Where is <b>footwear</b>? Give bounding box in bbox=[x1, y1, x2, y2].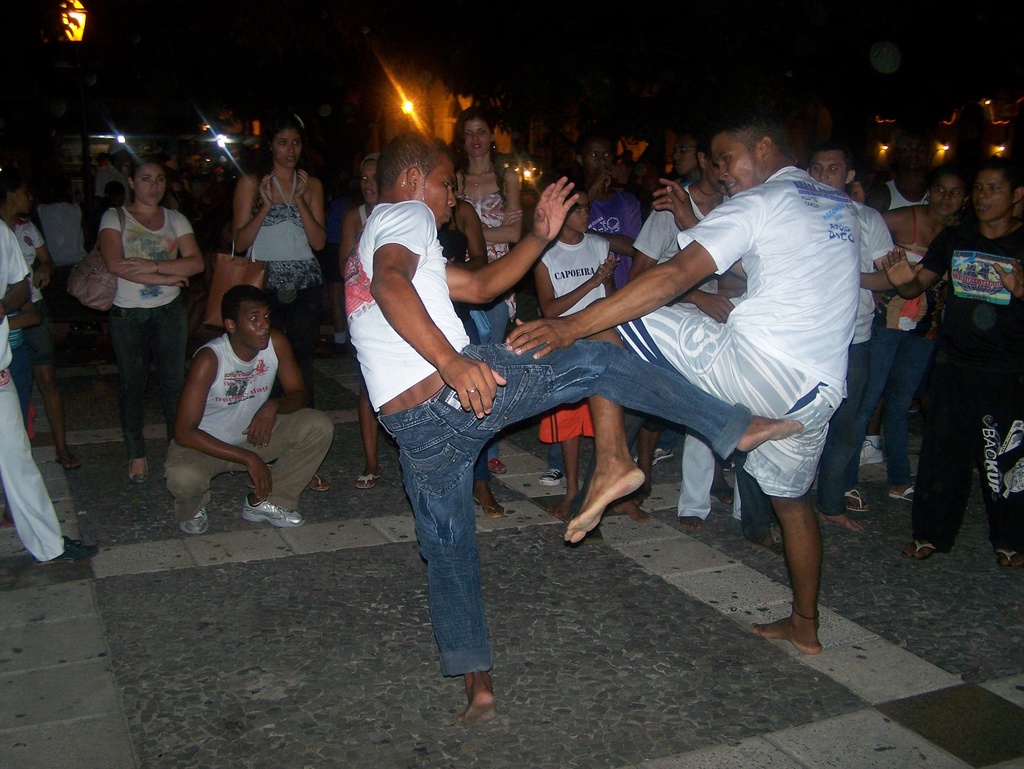
bbox=[237, 496, 304, 528].
